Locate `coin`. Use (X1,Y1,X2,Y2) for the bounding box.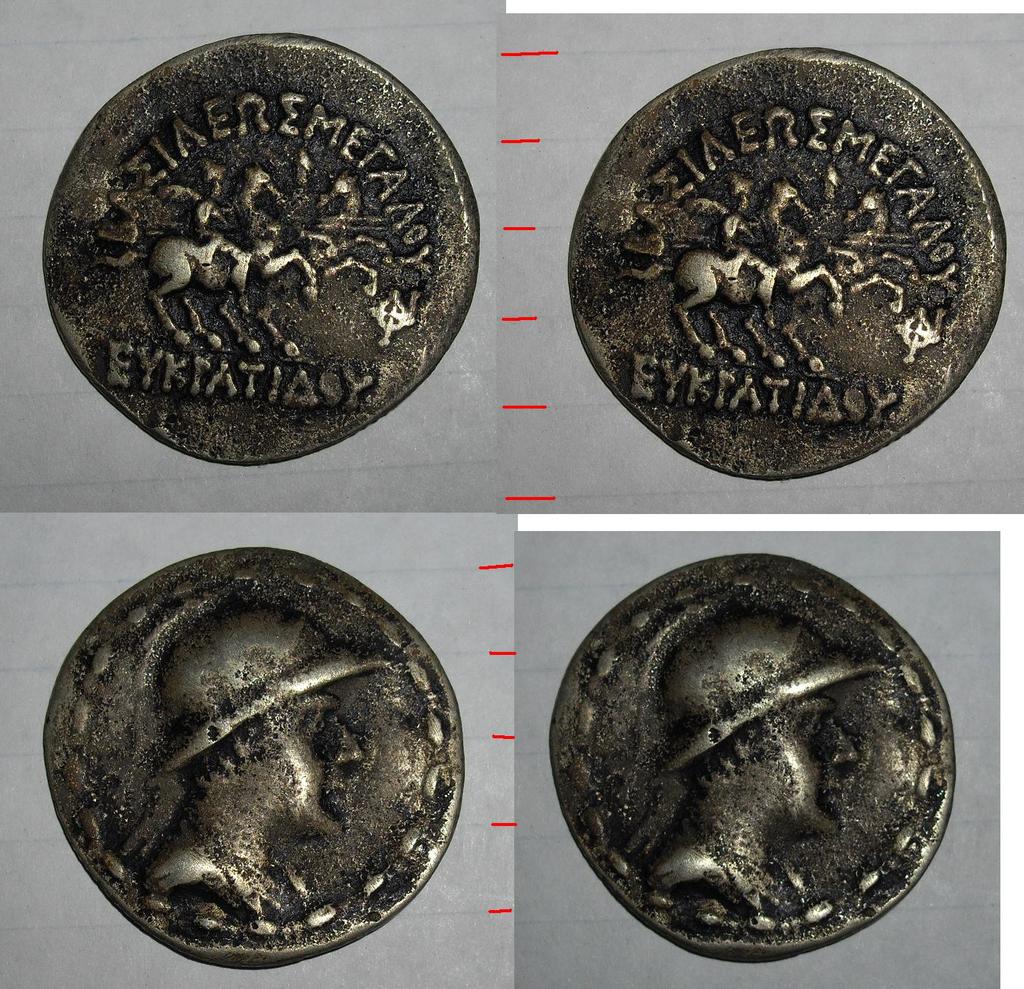
(569,48,1015,482).
